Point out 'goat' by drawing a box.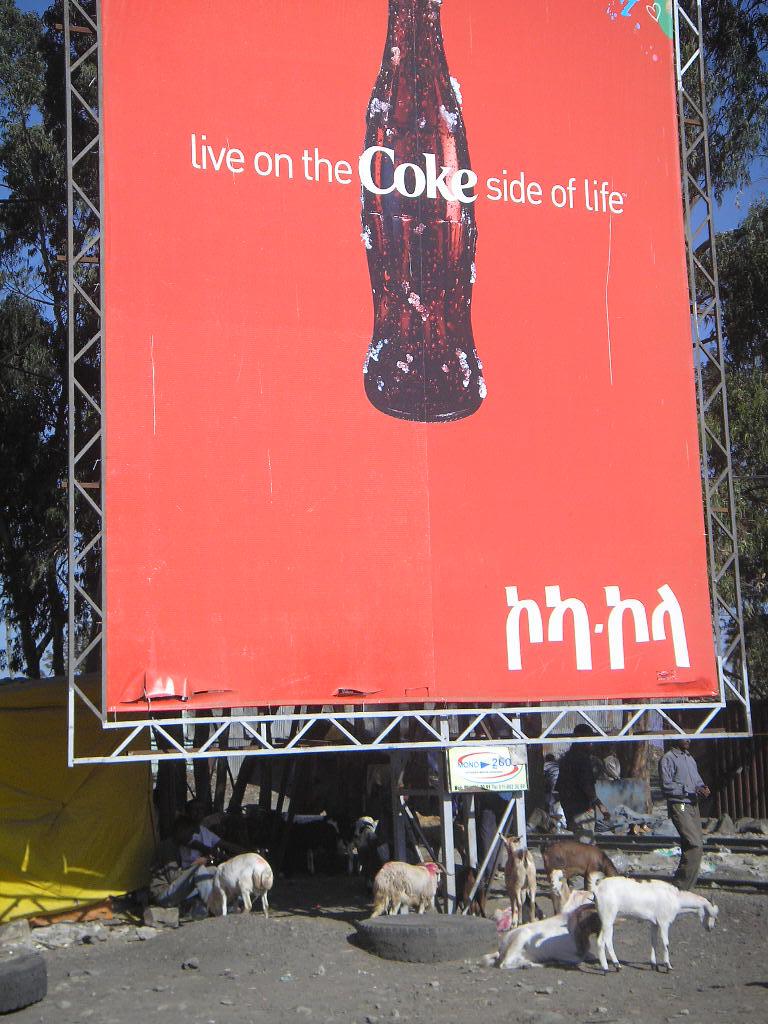
Rect(503, 835, 537, 922).
